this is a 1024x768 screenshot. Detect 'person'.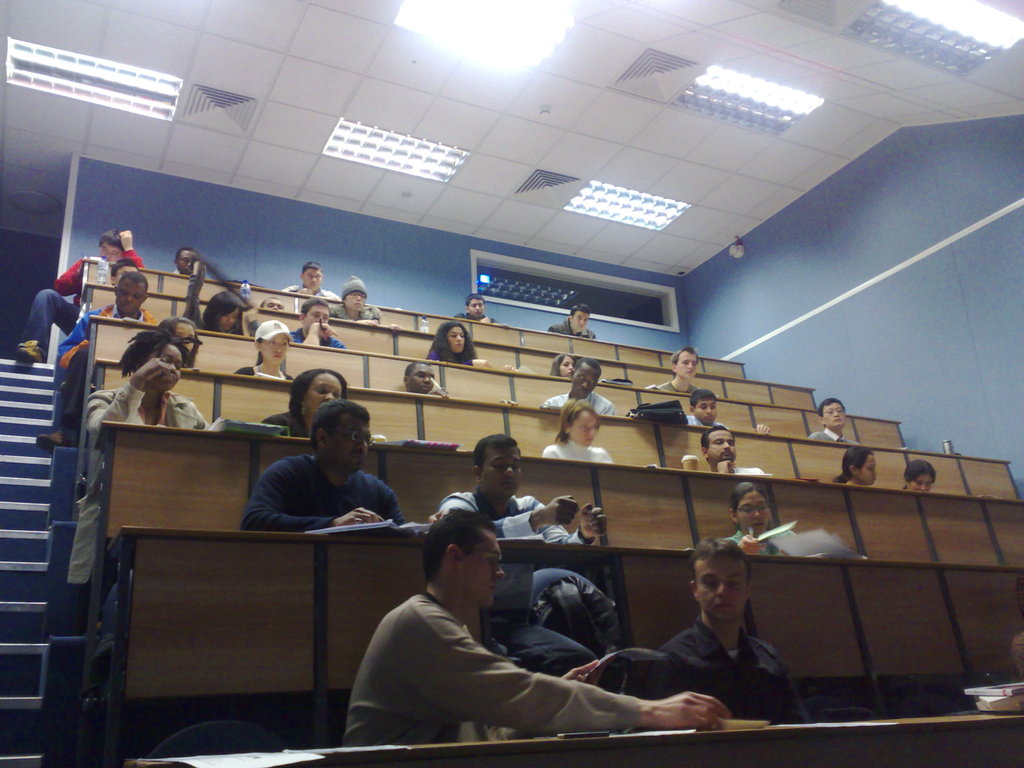
x1=290 y1=299 x2=347 y2=349.
